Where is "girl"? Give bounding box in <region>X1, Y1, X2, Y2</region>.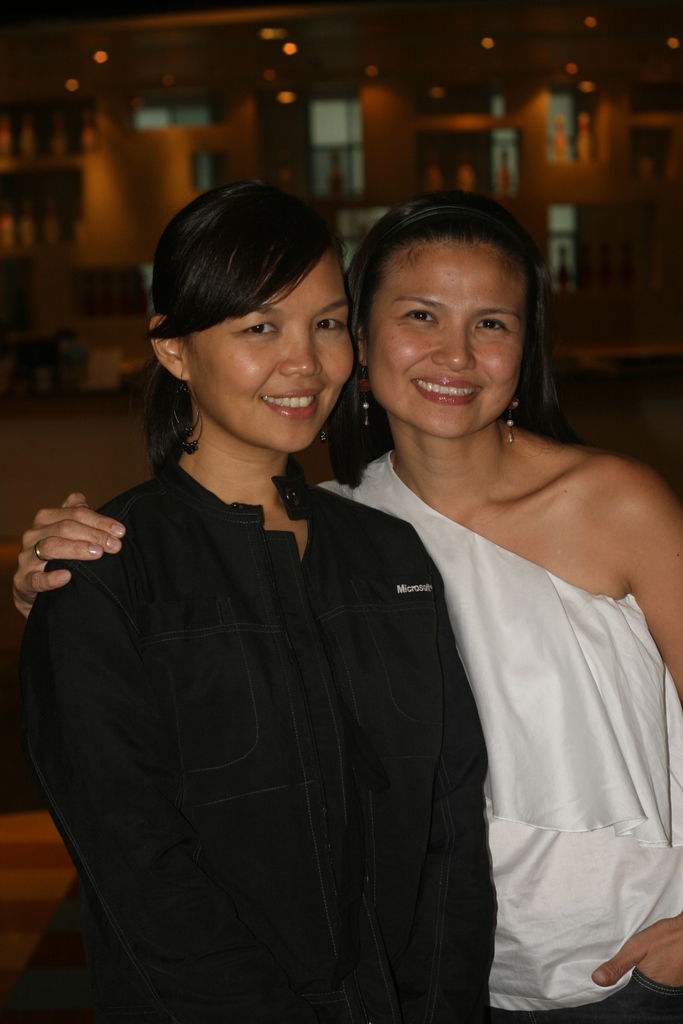
<region>0, 179, 489, 1021</region>.
